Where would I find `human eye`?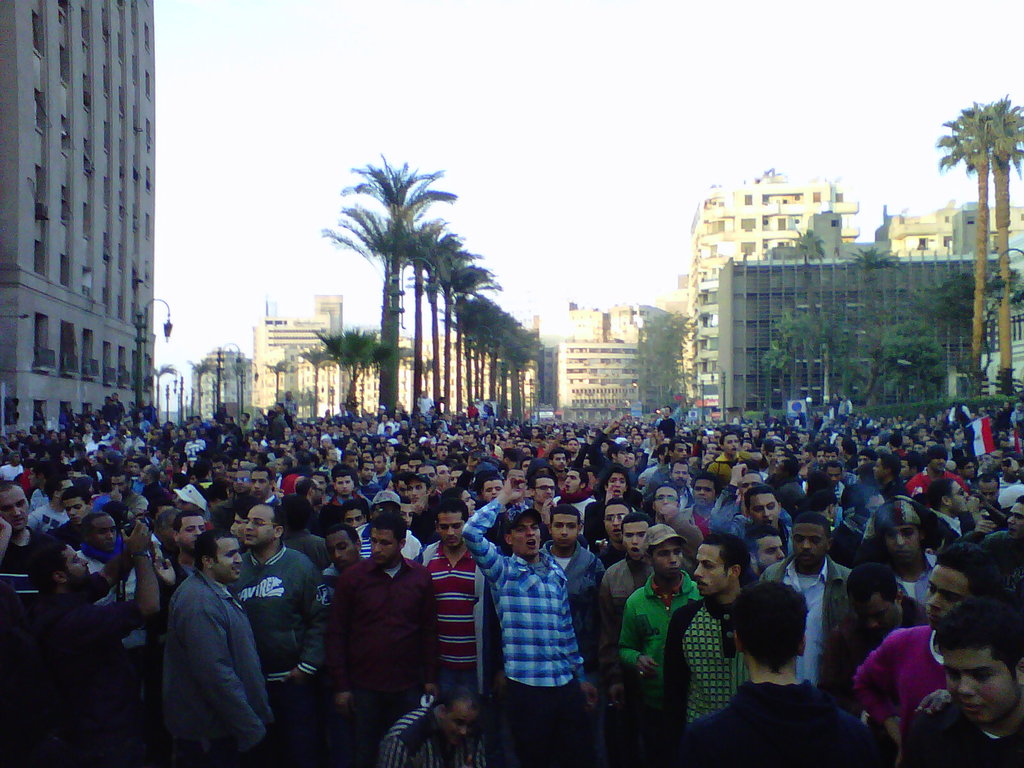
At [x1=436, y1=524, x2=447, y2=532].
